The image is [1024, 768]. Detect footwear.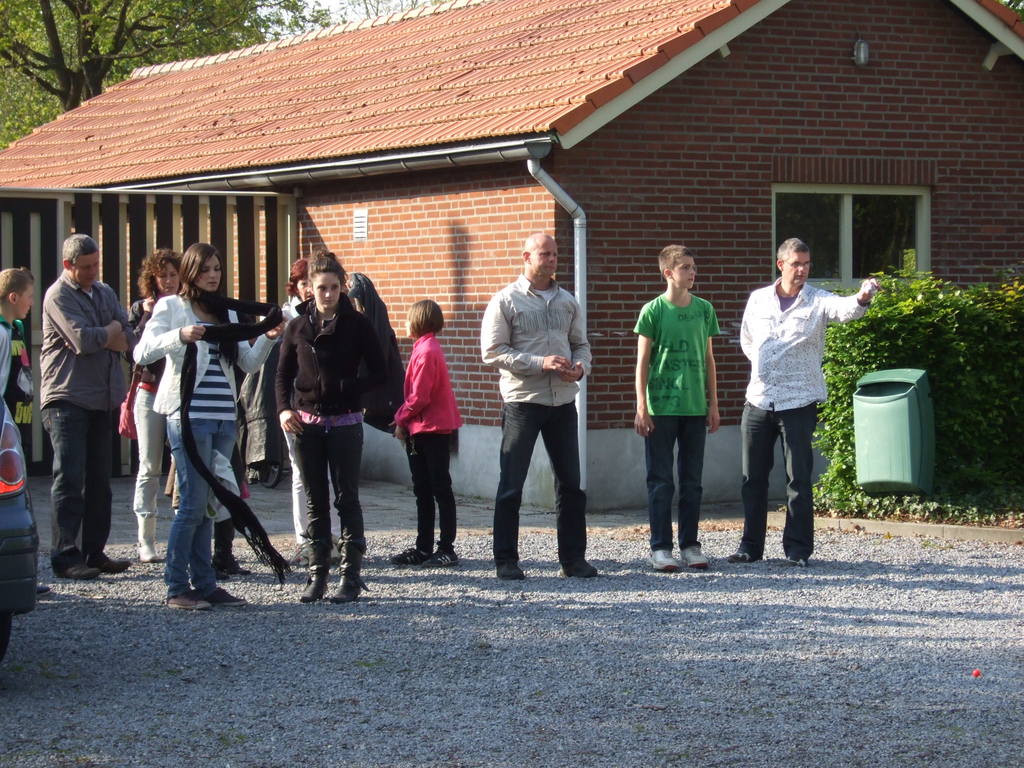
Detection: 56:557:102:581.
